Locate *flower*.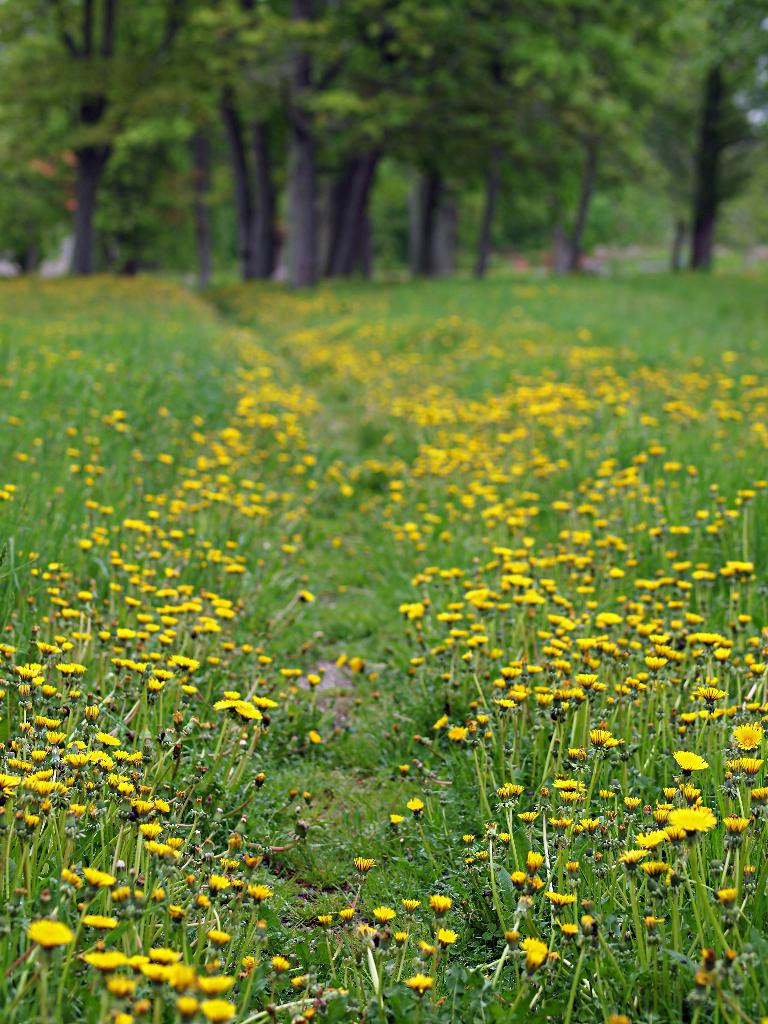
Bounding box: x1=336 y1=903 x2=353 y2=922.
